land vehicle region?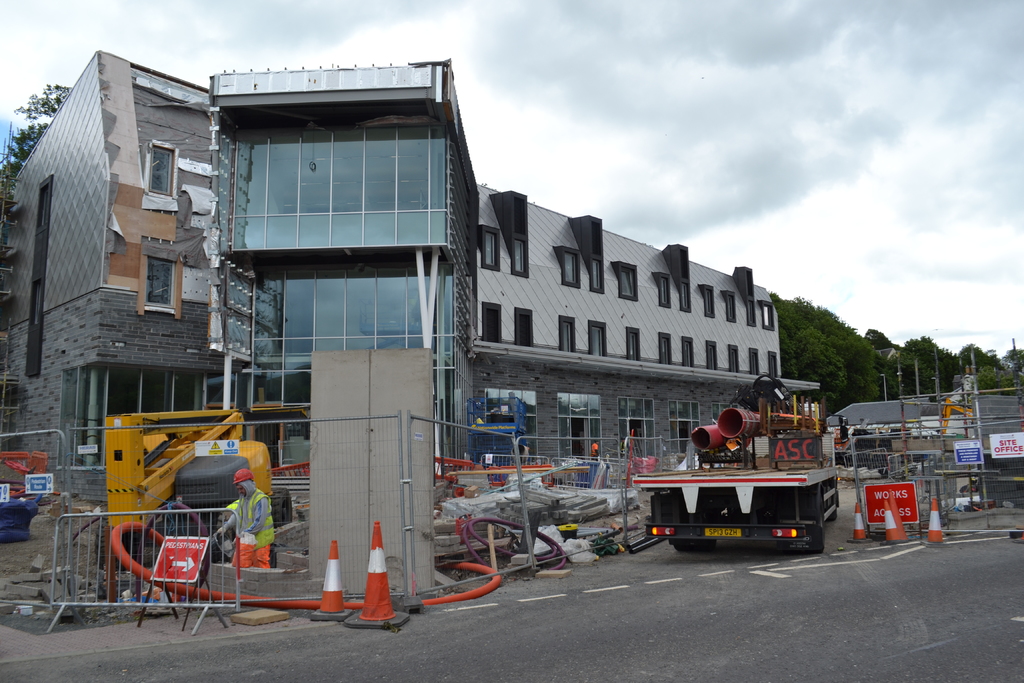
639, 438, 853, 556
